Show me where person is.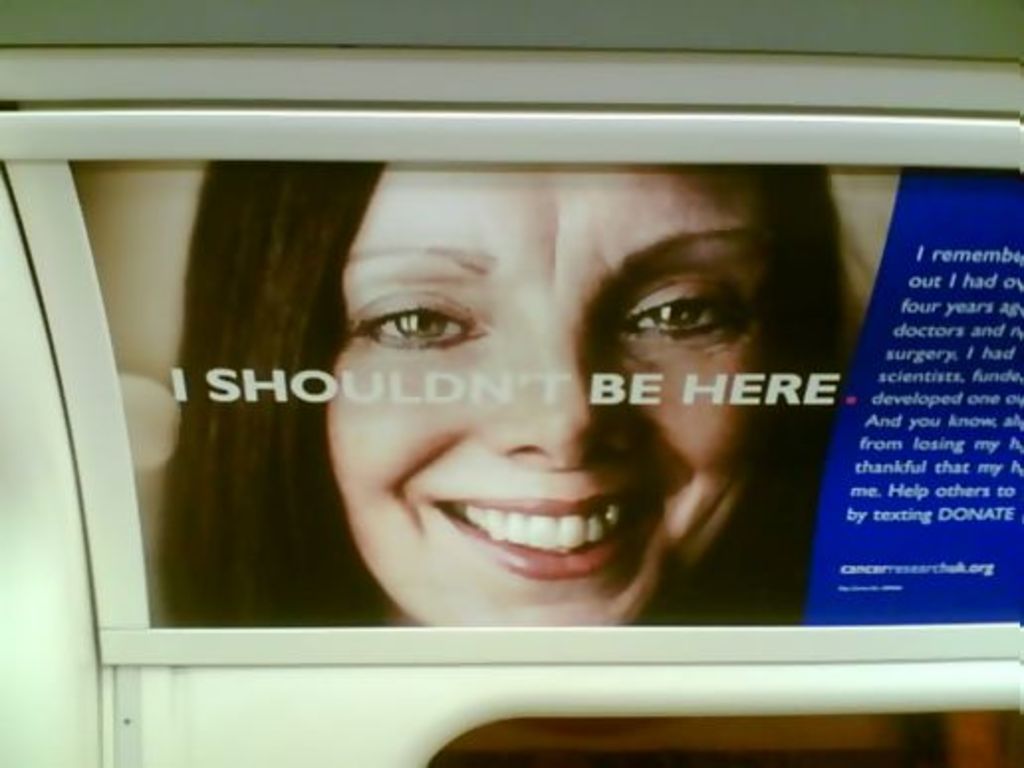
person is at bbox=[147, 137, 875, 685].
